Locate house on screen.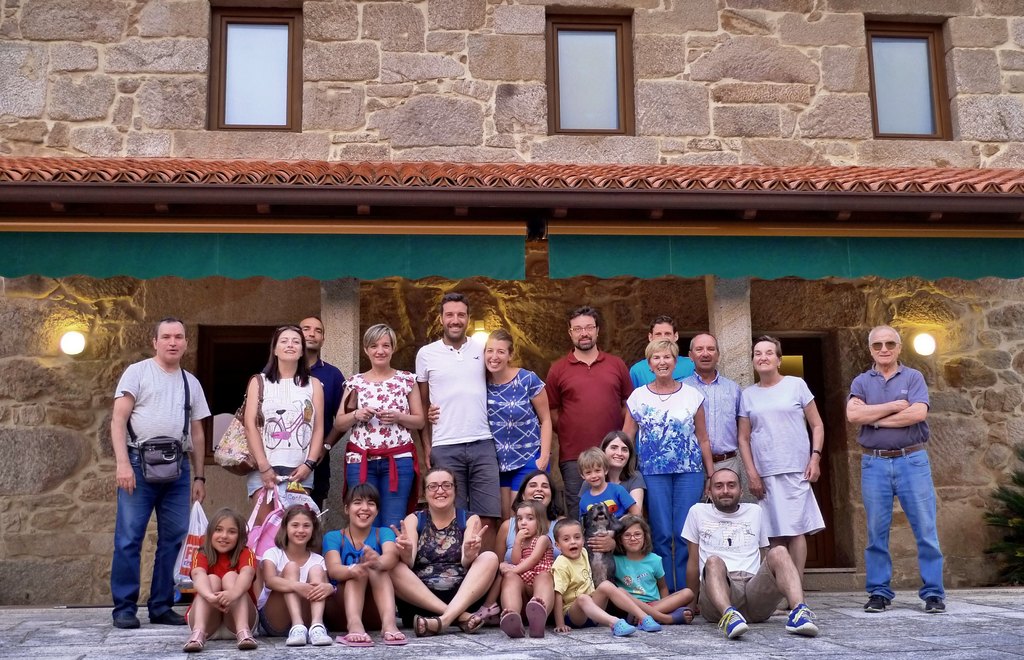
On screen at bbox=(0, 0, 1023, 610).
